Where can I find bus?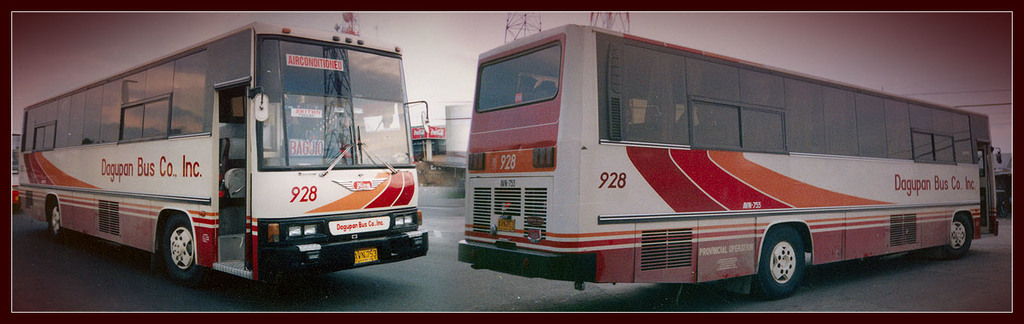
You can find it at (8, 127, 24, 215).
